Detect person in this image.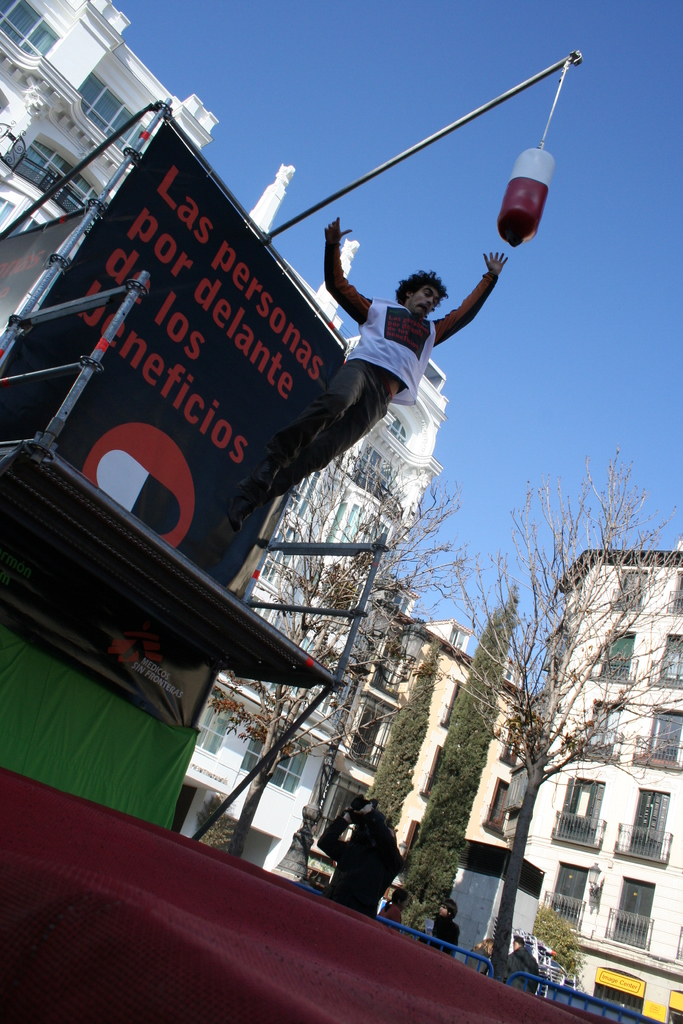
Detection: [511,939,529,995].
